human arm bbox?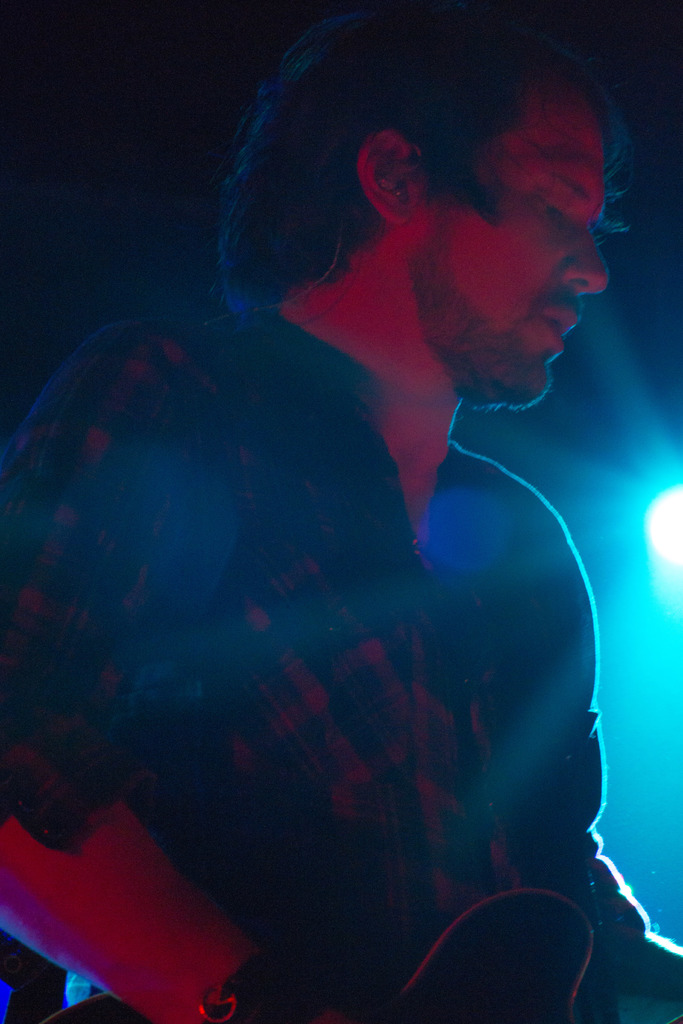
rect(0, 313, 331, 1023)
